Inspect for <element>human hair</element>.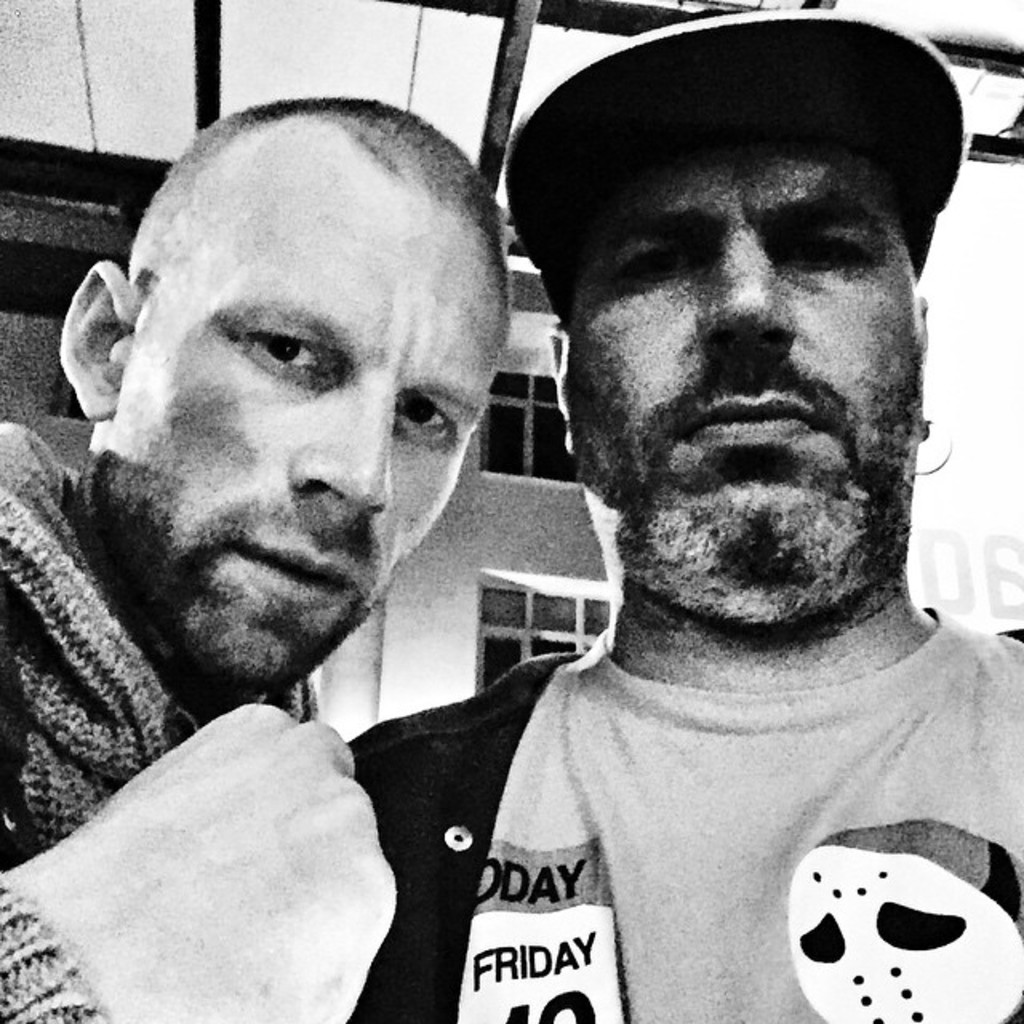
Inspection: bbox(118, 99, 498, 414).
